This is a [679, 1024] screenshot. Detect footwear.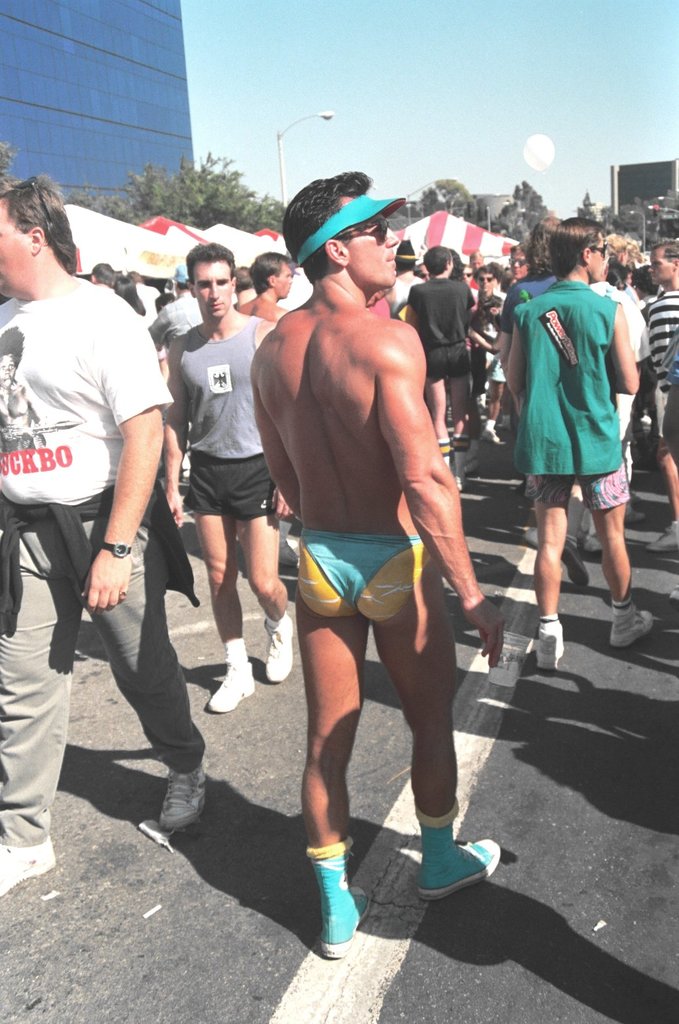
detection(669, 584, 678, 599).
